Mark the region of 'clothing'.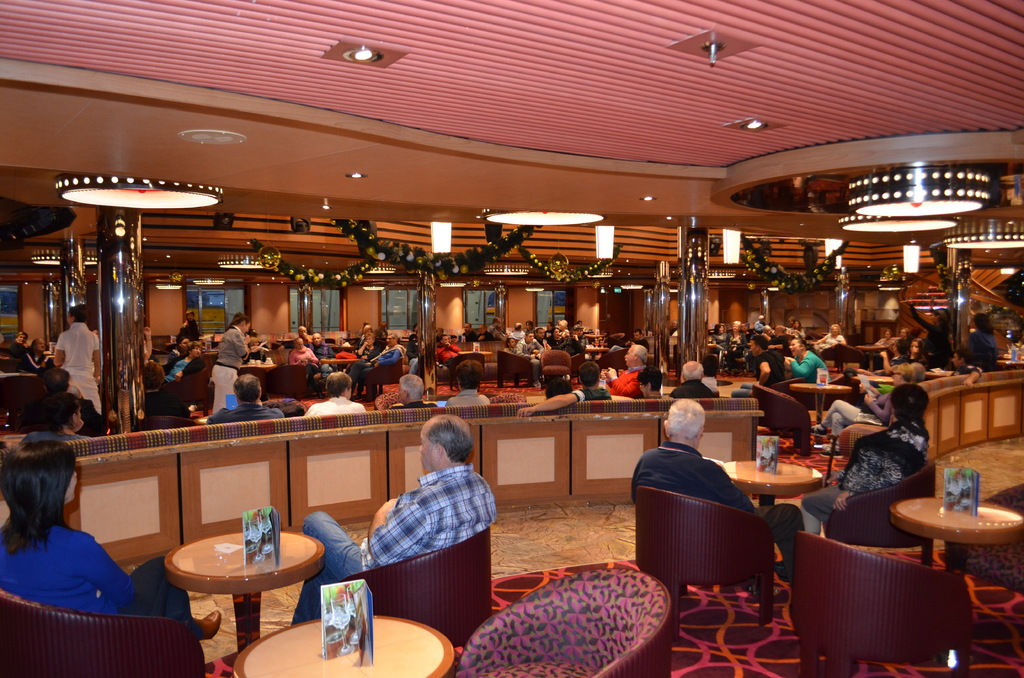
Region: (0, 520, 196, 636).
